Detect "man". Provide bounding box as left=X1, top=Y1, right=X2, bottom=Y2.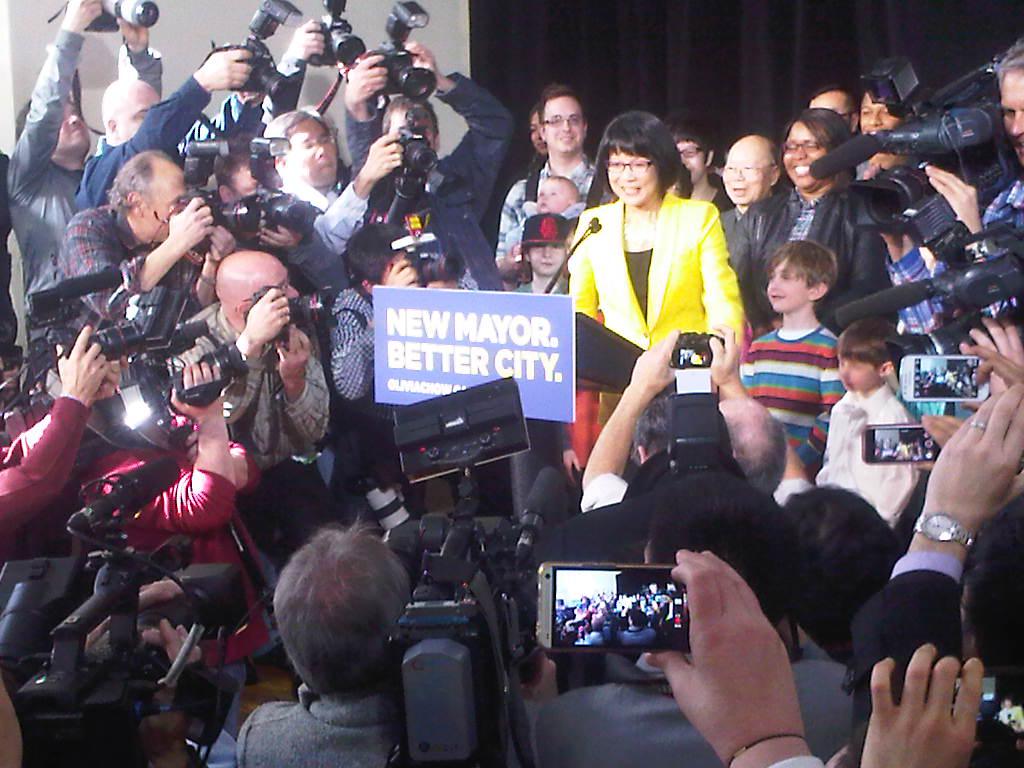
left=0, top=325, right=109, bottom=767.
